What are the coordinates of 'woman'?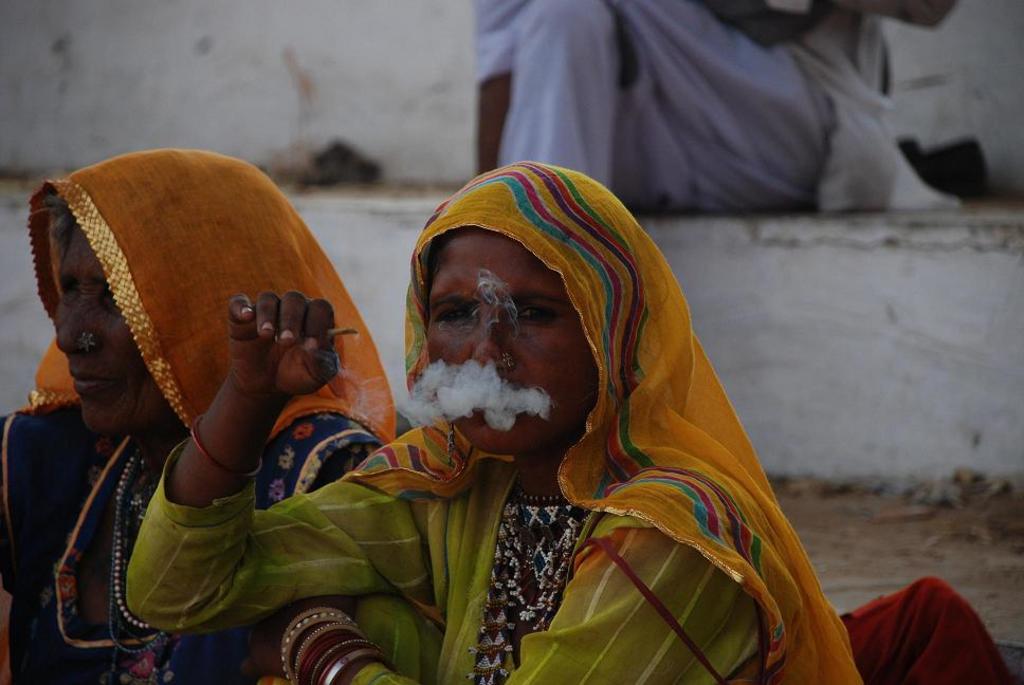
(left=0, top=140, right=400, bottom=684).
